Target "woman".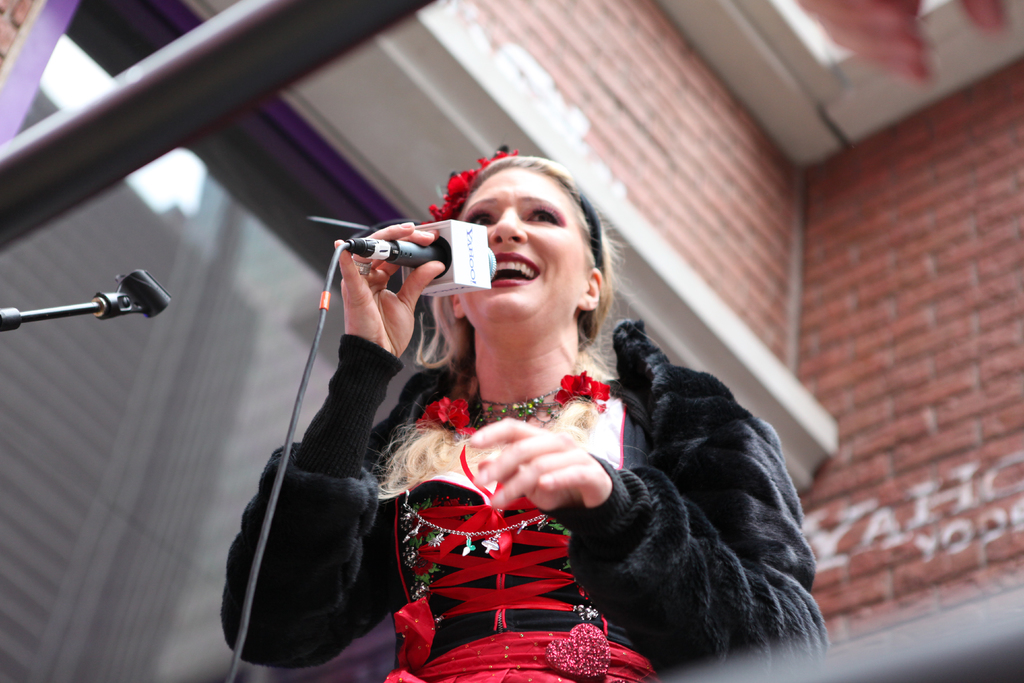
Target region: rect(252, 152, 800, 670).
